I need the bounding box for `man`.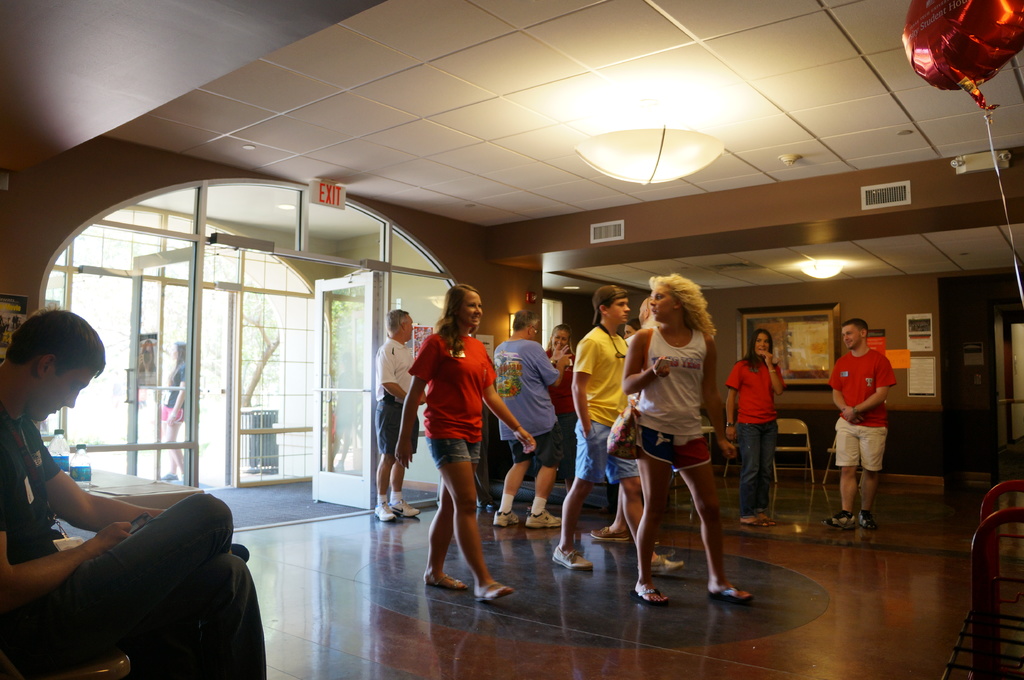
Here it is: 820 317 900 529.
